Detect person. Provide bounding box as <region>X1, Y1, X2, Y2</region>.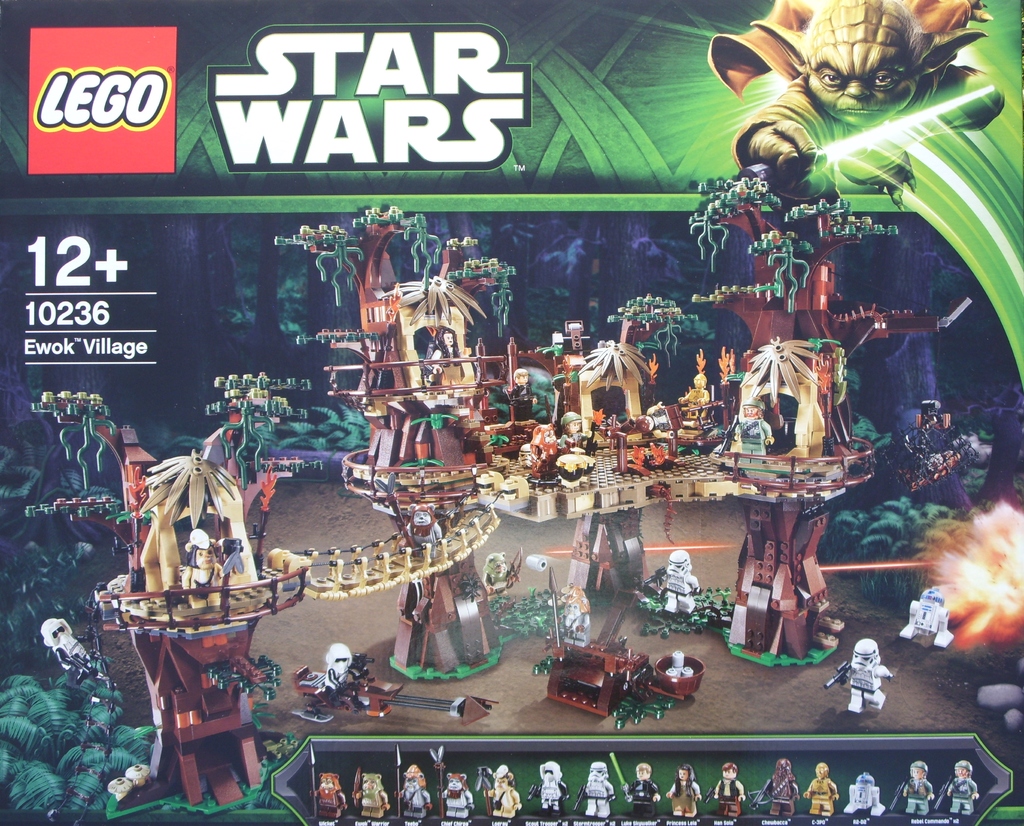
<region>182, 532, 225, 610</region>.
